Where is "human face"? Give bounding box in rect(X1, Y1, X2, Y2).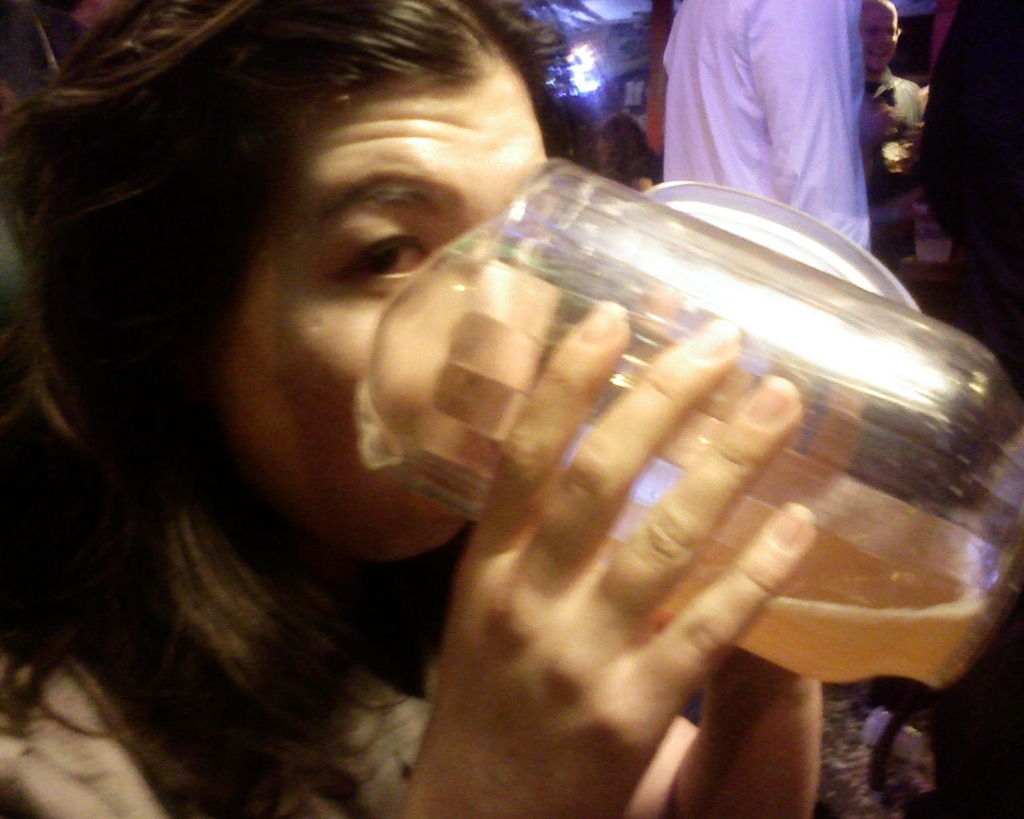
rect(854, 0, 900, 74).
